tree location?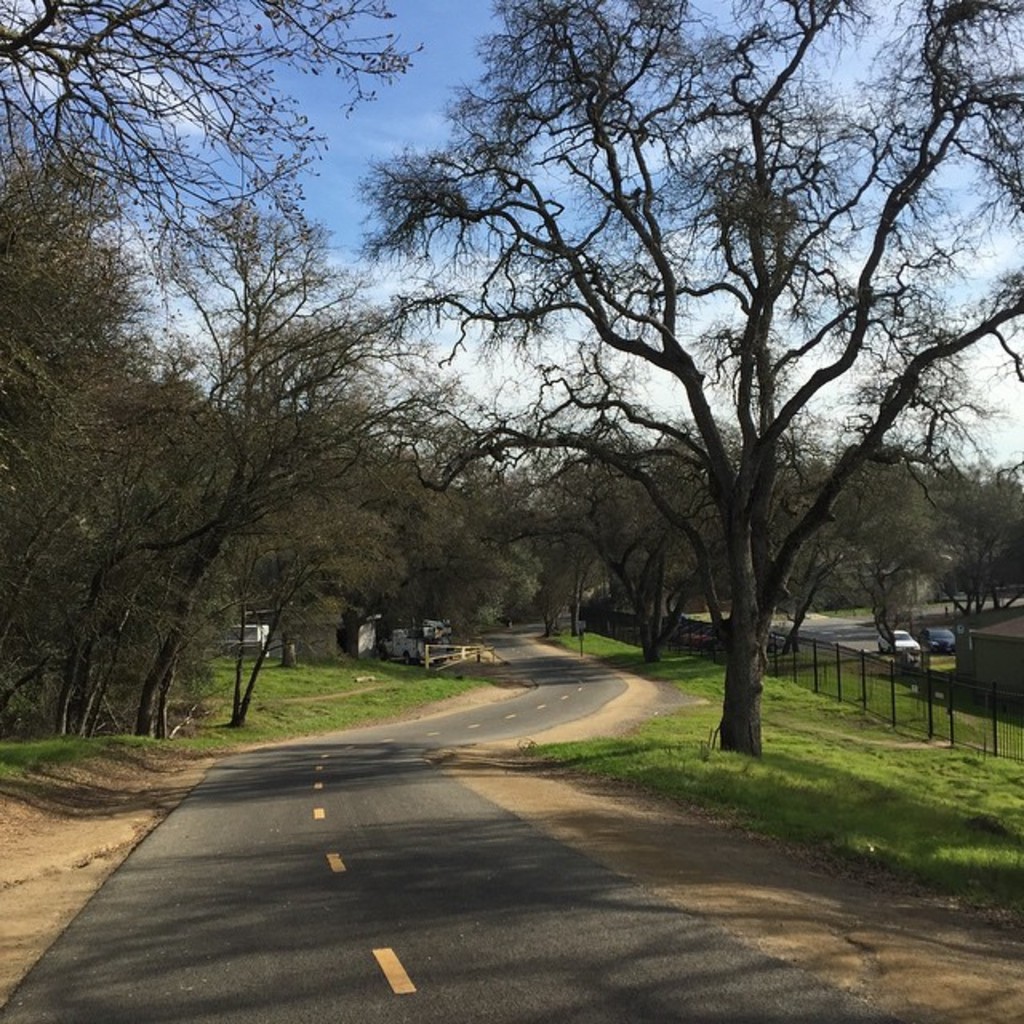
pyautogui.locateOnScreen(0, 128, 99, 781)
